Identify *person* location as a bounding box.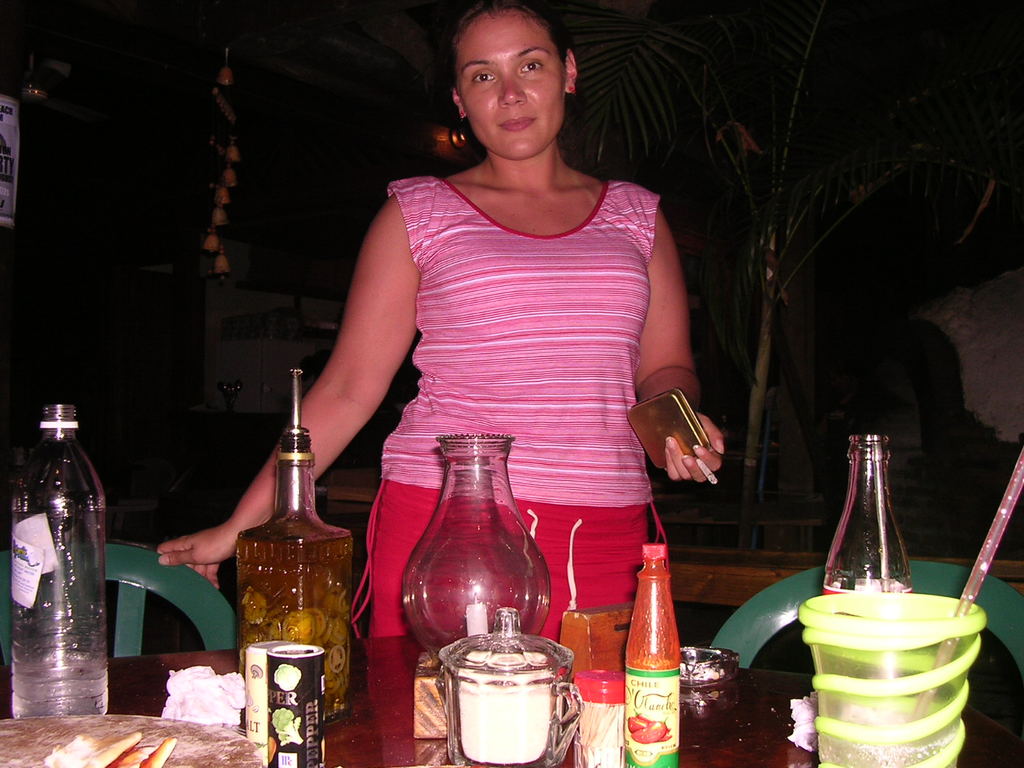
crop(153, 0, 751, 644).
